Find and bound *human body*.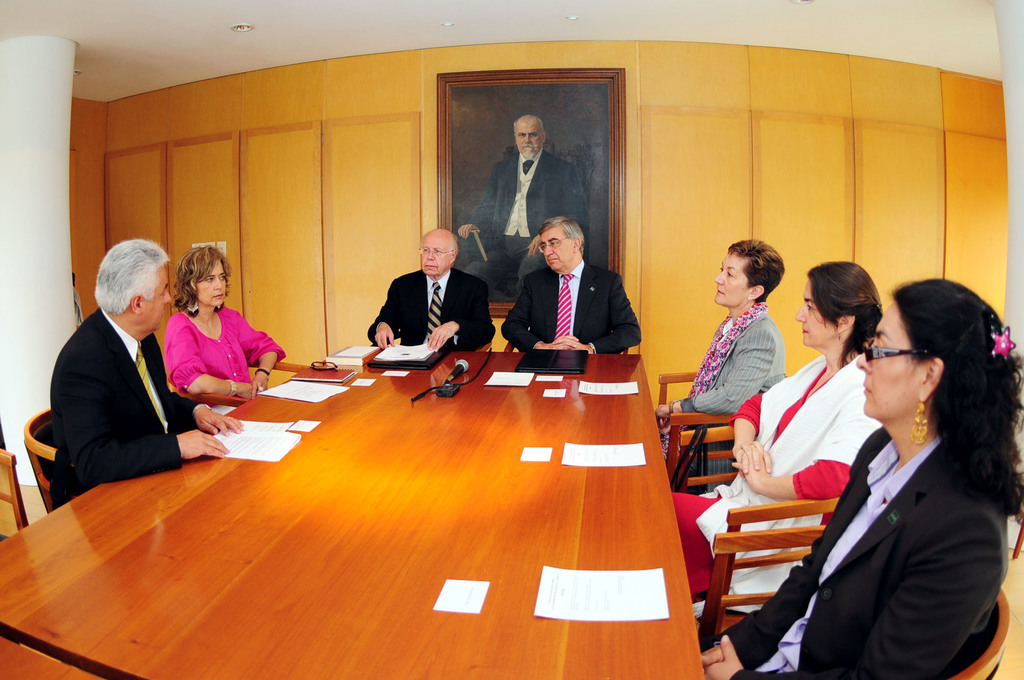
Bound: rect(365, 227, 493, 346).
